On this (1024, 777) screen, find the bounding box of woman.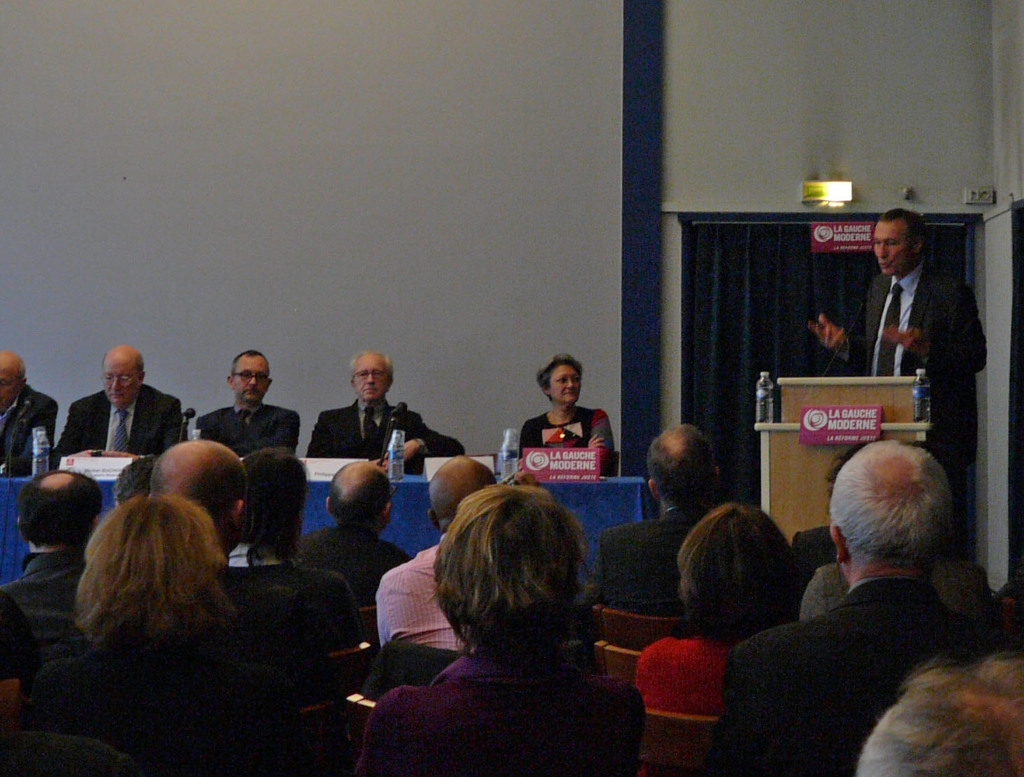
Bounding box: crop(345, 486, 649, 776).
